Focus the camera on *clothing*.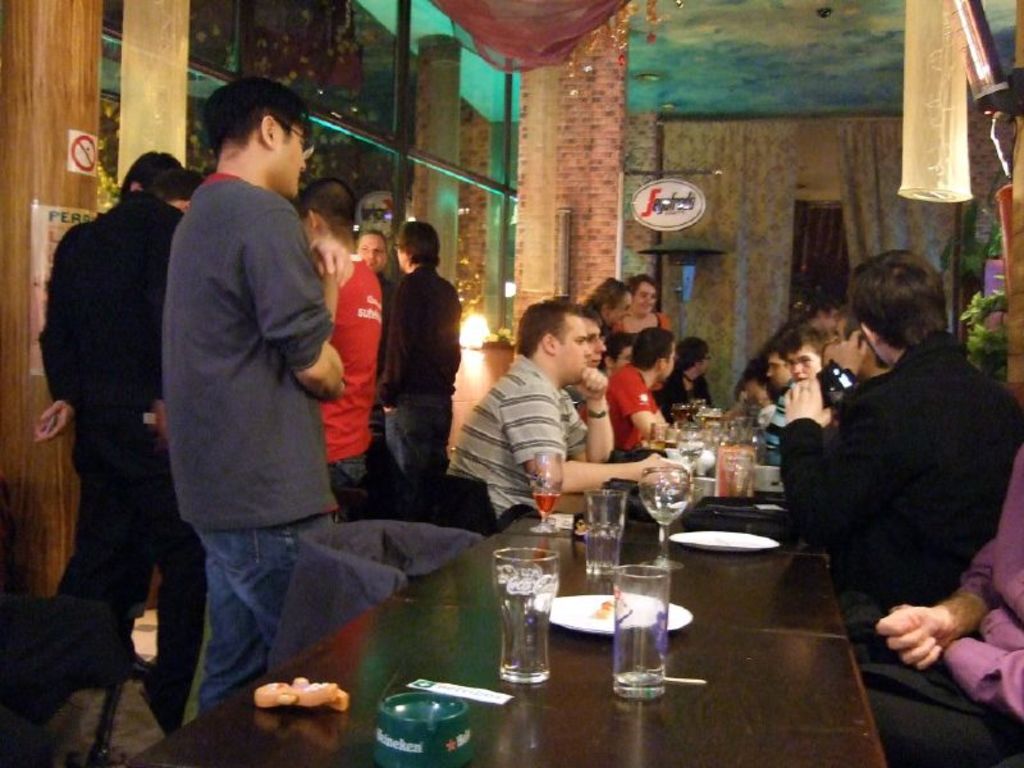
Focus region: pyautogui.locateOnScreen(616, 306, 667, 333).
